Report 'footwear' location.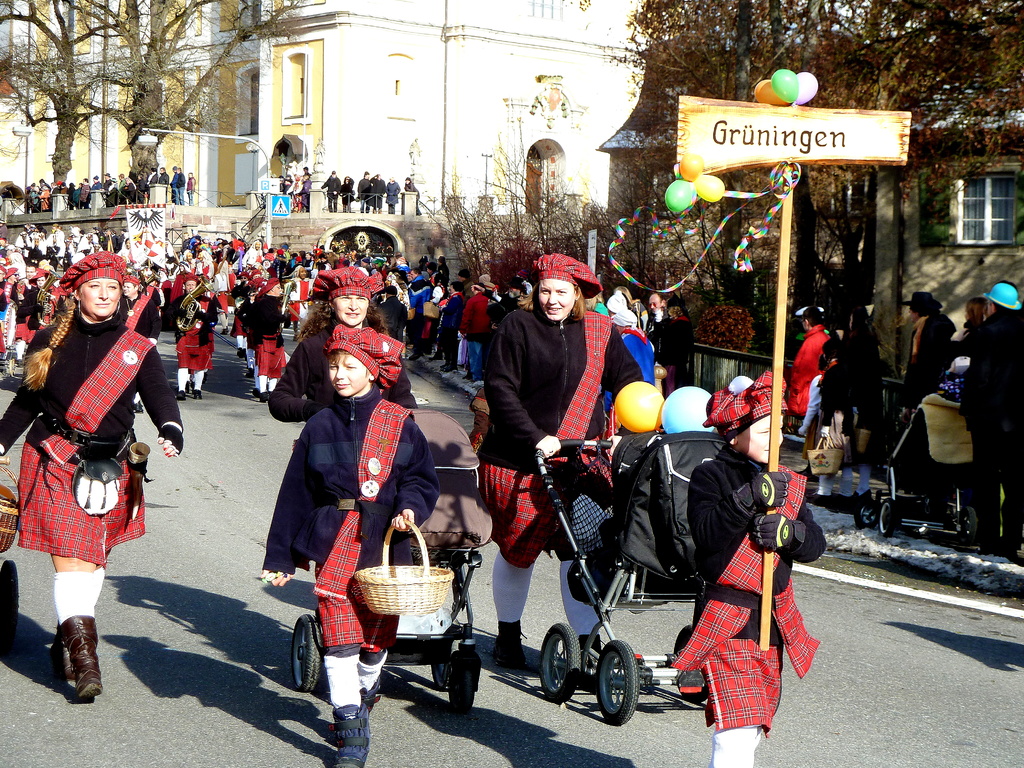
Report: 358, 678, 380, 712.
